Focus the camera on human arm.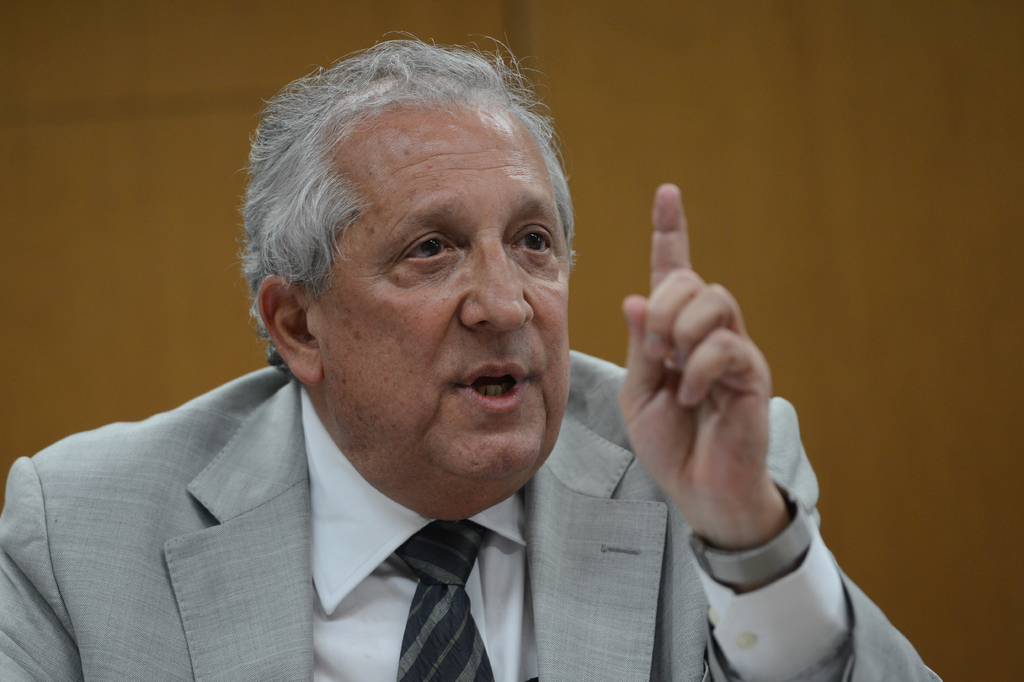
Focus region: bbox=[0, 449, 89, 681].
